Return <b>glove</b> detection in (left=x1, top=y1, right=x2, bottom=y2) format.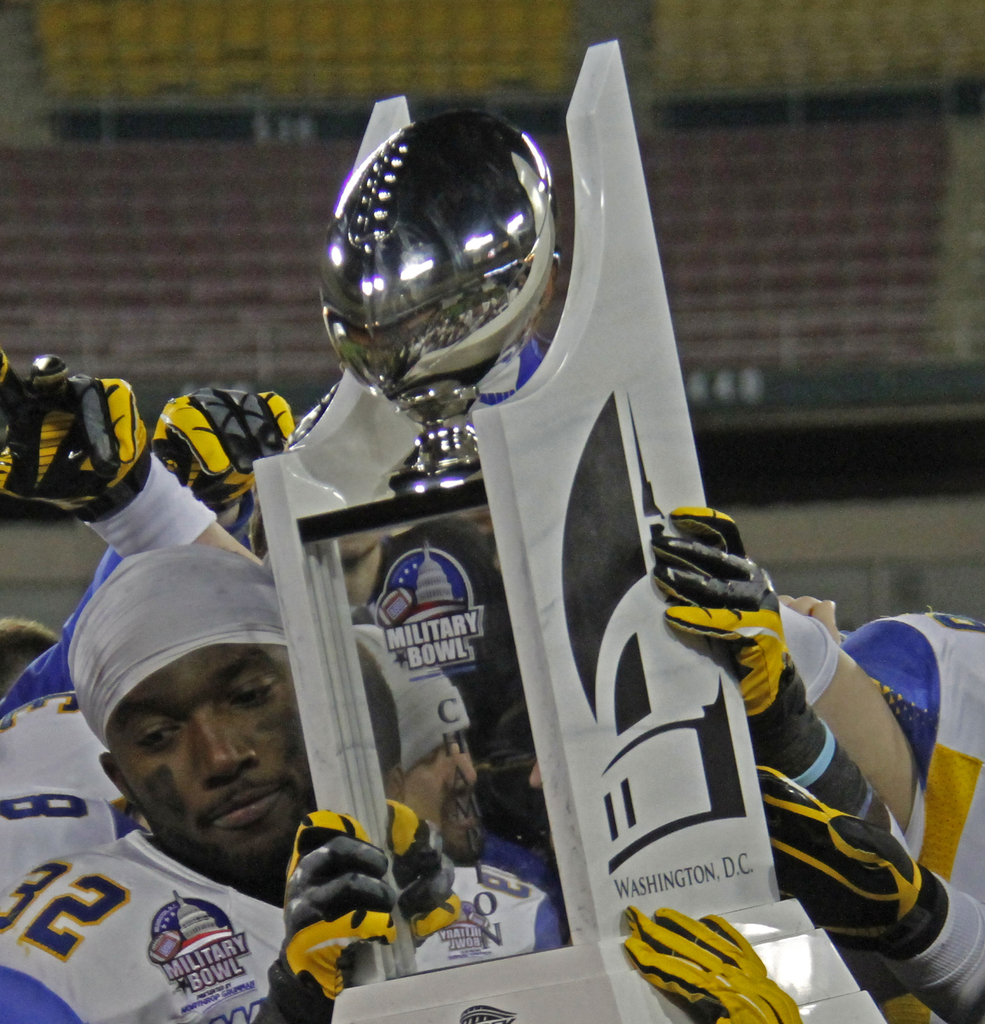
(left=243, top=797, right=474, bottom=1020).
